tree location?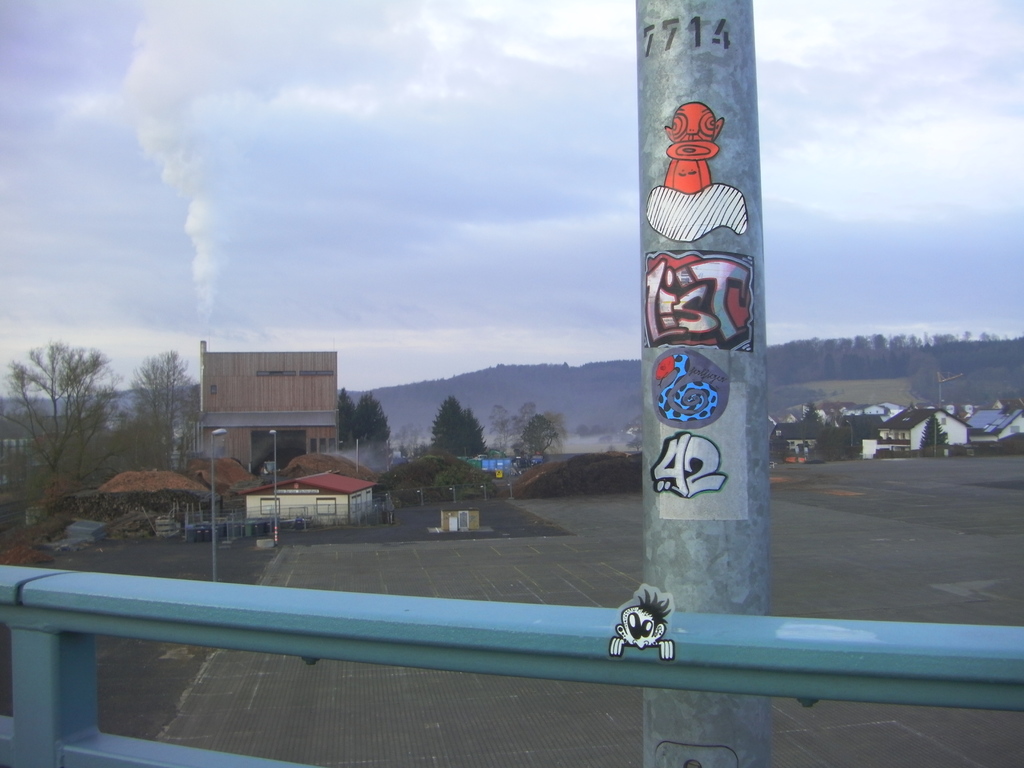
[x1=111, y1=410, x2=167, y2=474]
